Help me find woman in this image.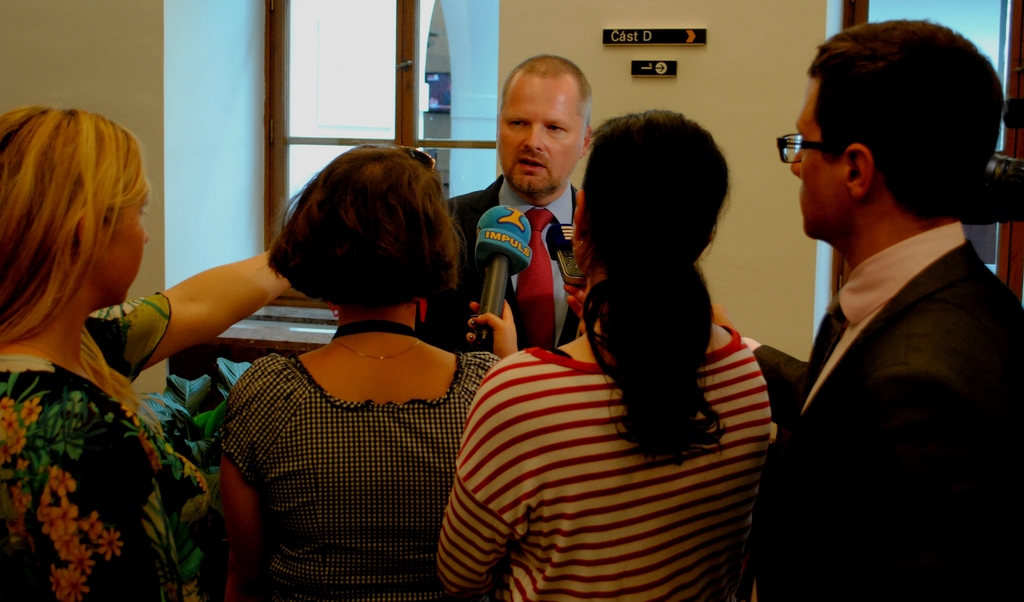
Found it: (x1=132, y1=133, x2=549, y2=592).
